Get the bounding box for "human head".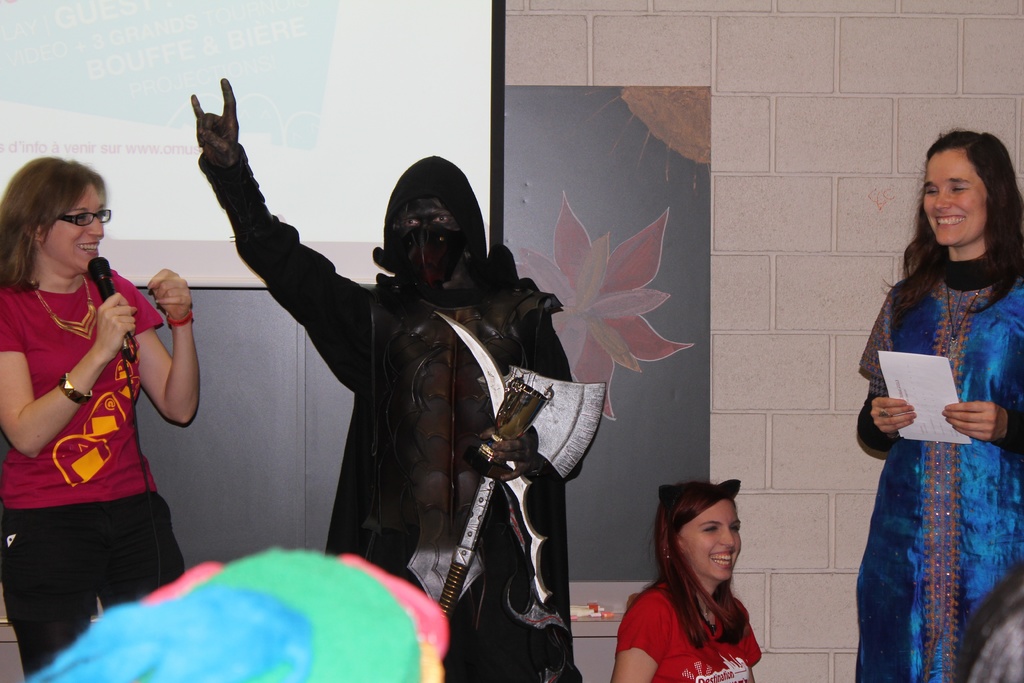
l=920, t=126, r=1011, b=254.
